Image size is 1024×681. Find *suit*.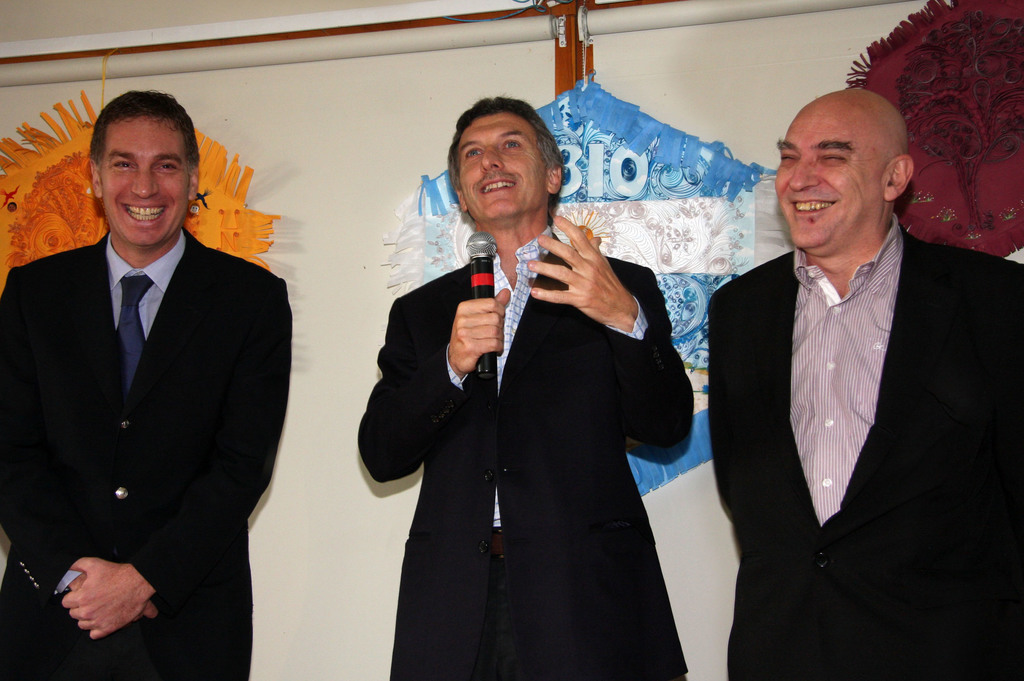
(x1=708, y1=244, x2=1023, y2=680).
